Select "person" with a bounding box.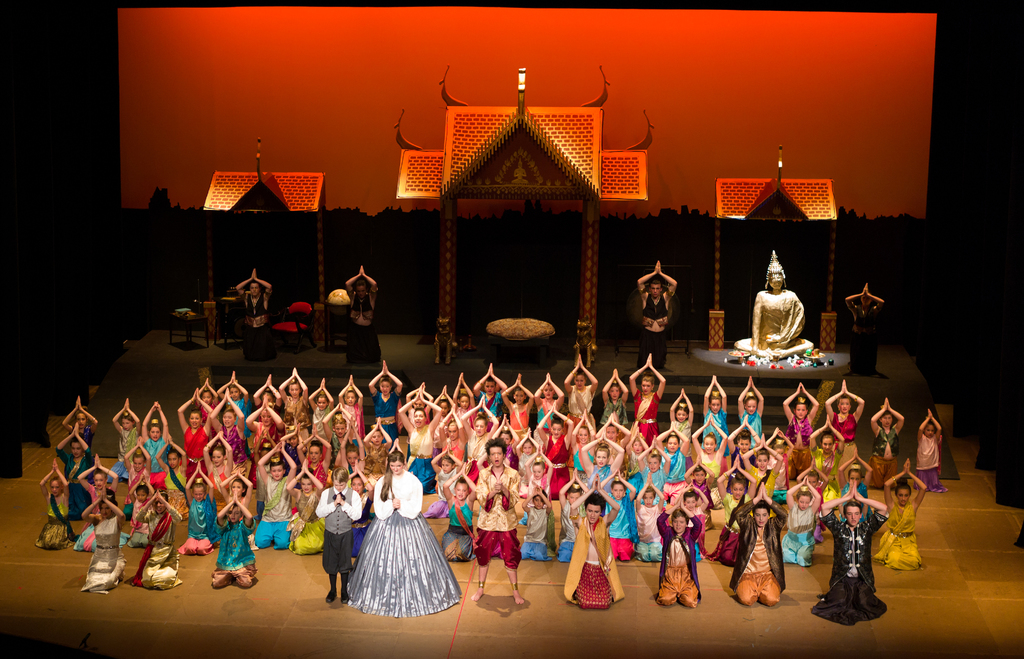
bbox=(639, 263, 676, 368).
